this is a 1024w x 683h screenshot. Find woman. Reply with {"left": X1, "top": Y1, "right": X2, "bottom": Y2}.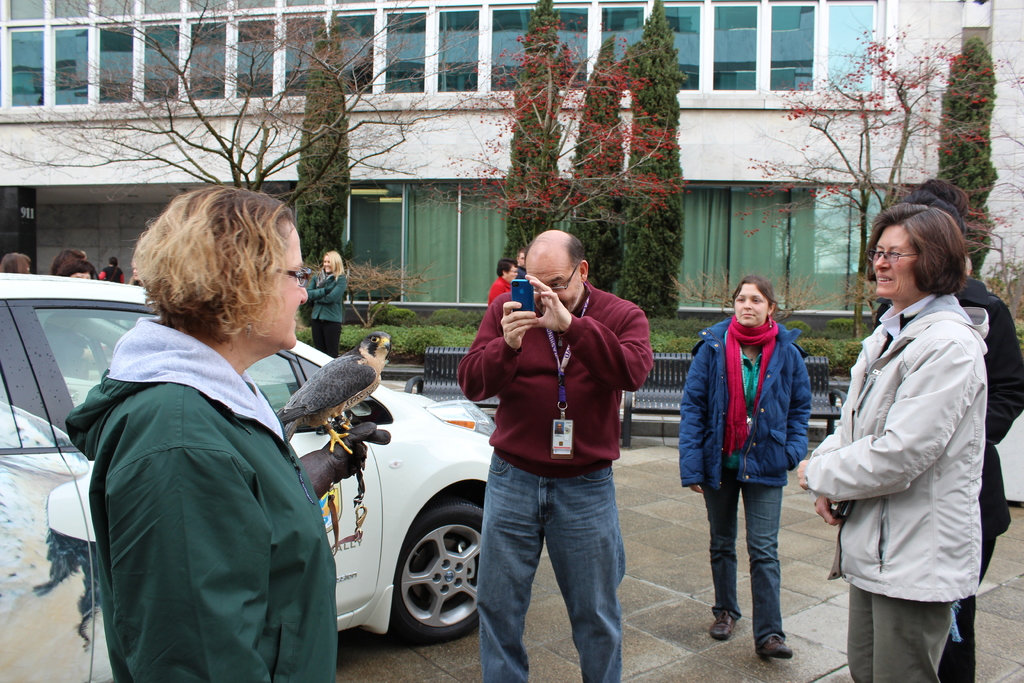
{"left": 900, "top": 179, "right": 1023, "bottom": 682}.
